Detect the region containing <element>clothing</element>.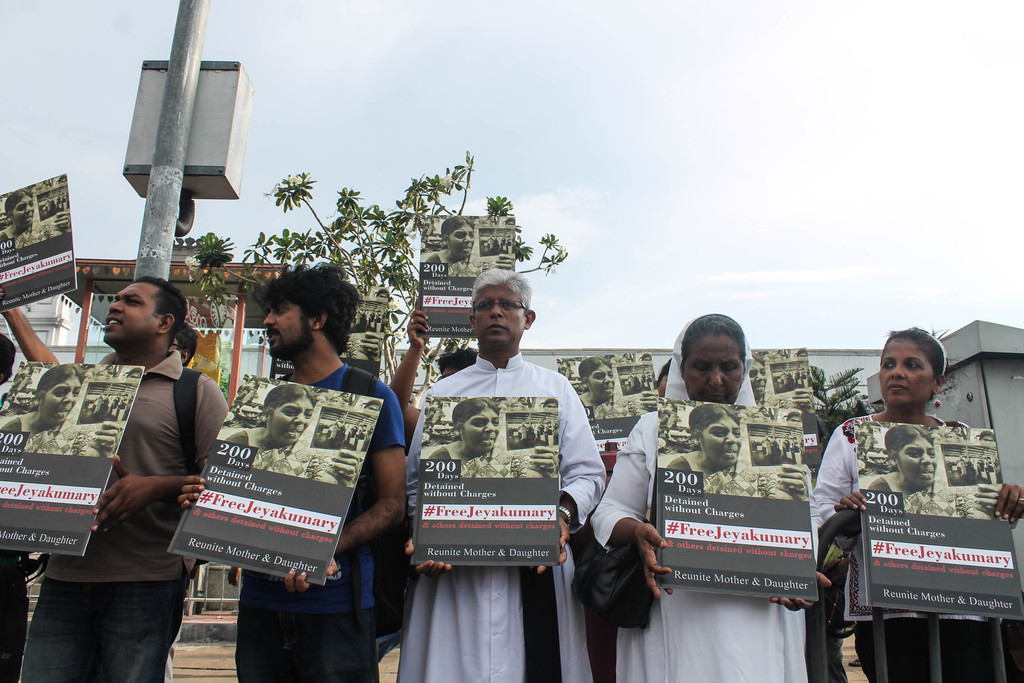
x1=233 y1=365 x2=408 y2=682.
